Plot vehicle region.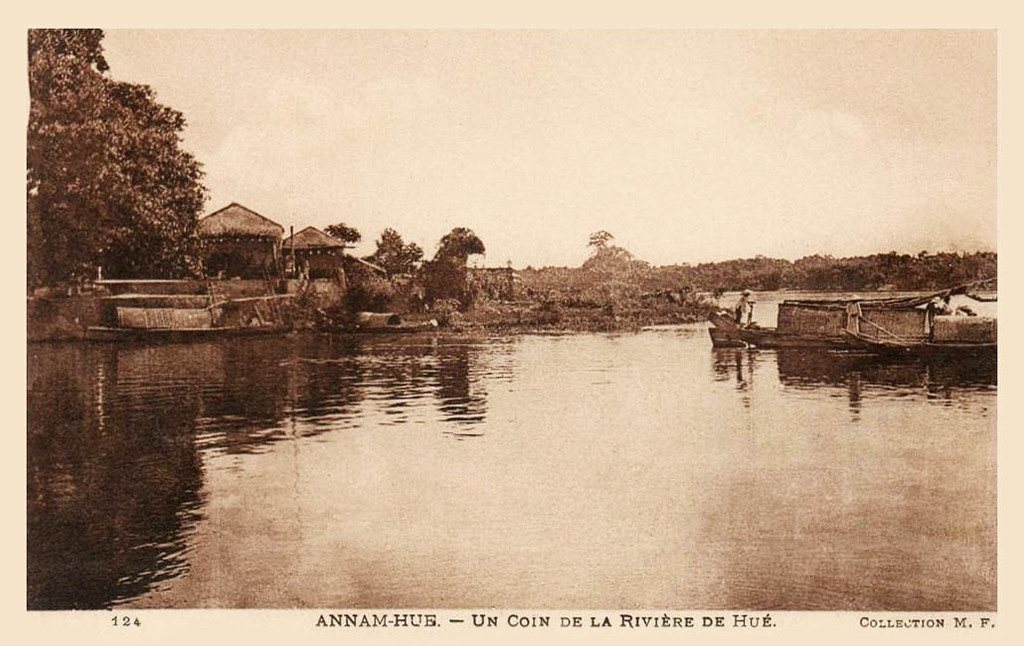
Plotted at bbox=(918, 313, 995, 360).
